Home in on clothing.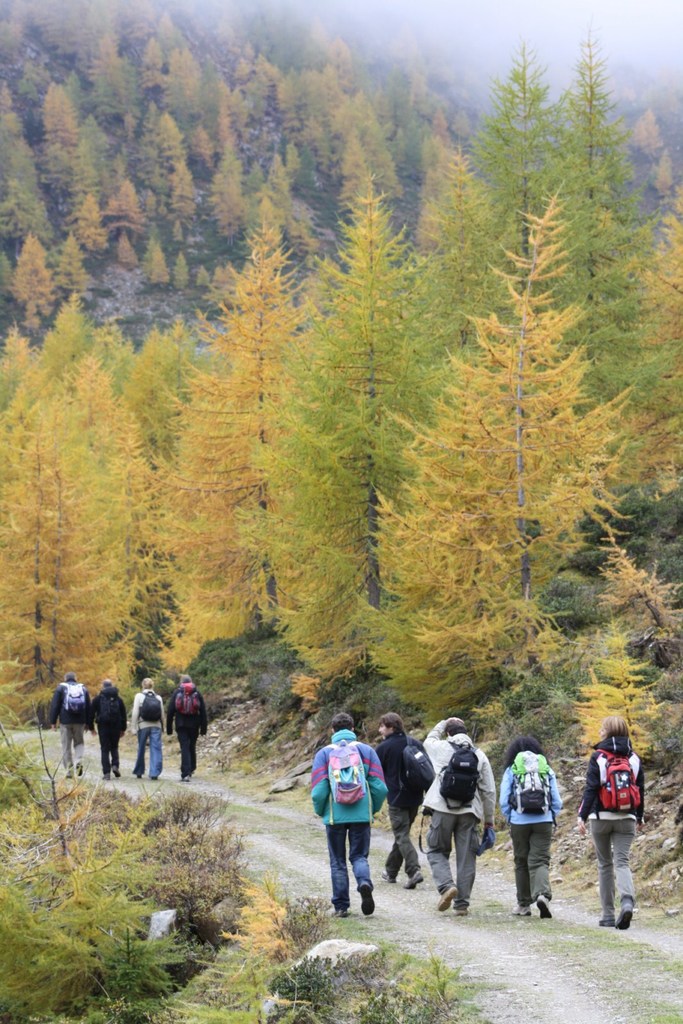
Homed in at bbox(373, 725, 432, 883).
